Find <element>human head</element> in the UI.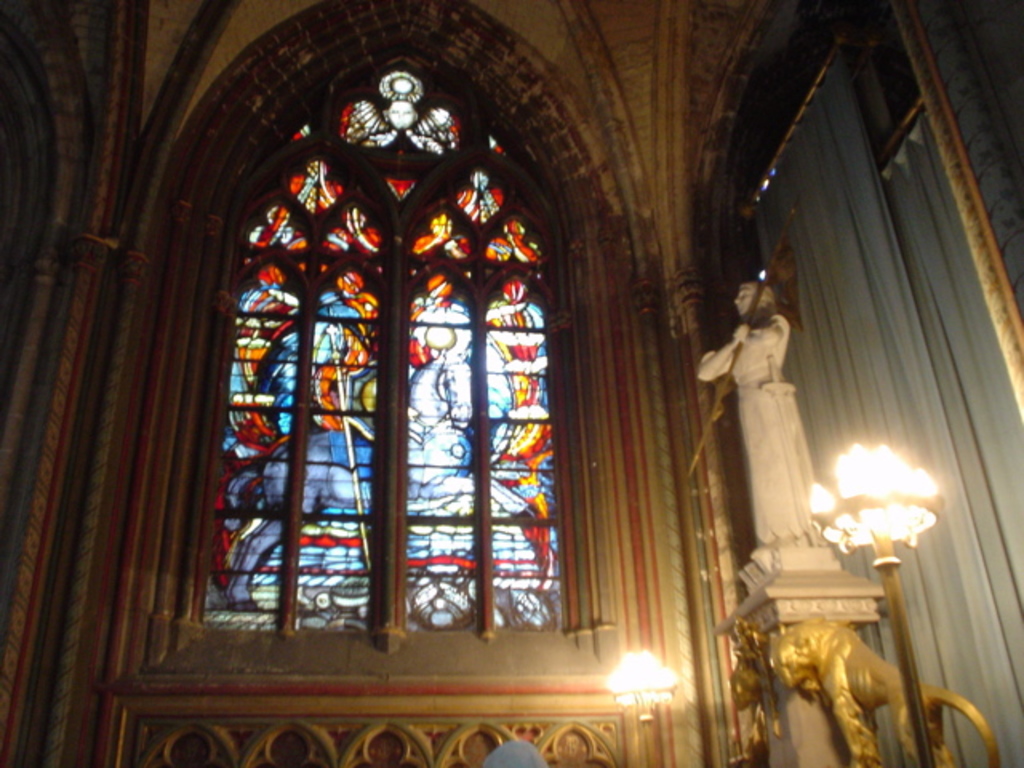
UI element at crop(736, 282, 779, 326).
